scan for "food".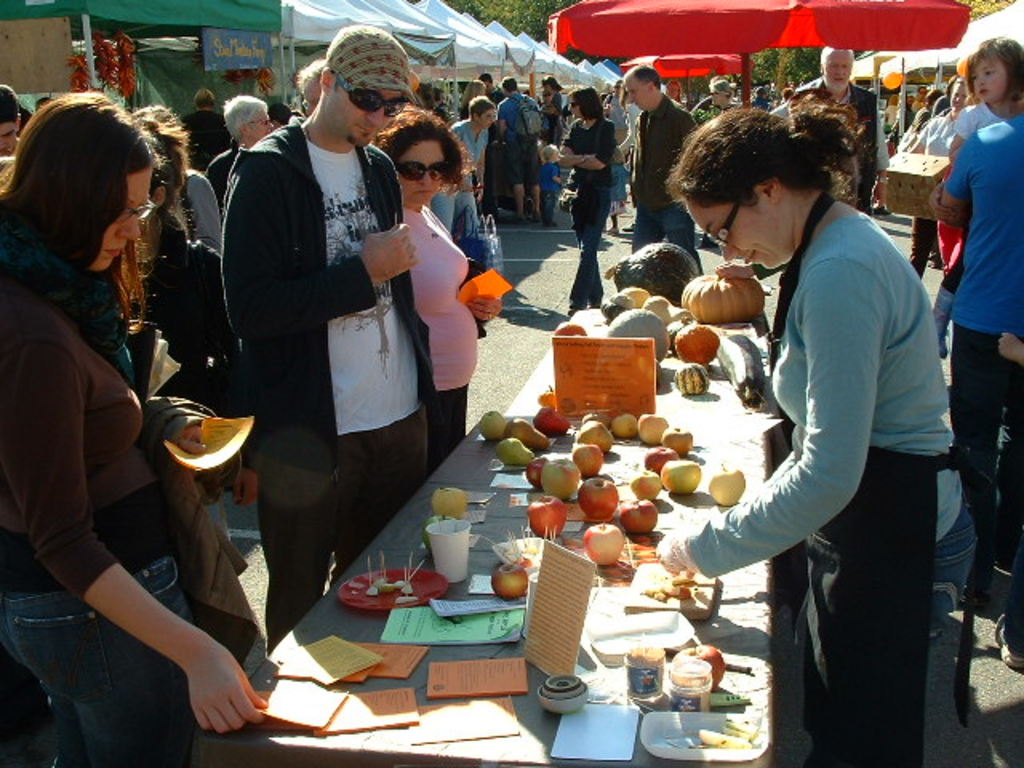
Scan result: BBox(722, 331, 766, 411).
